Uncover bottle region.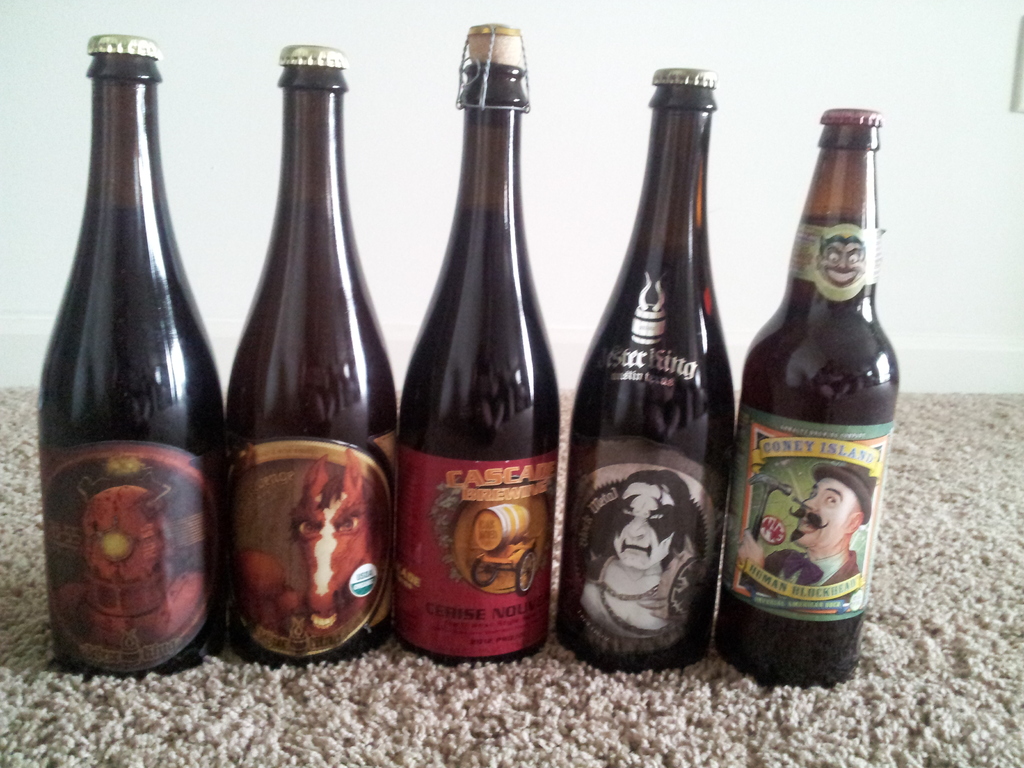
Uncovered: {"left": 396, "top": 23, "right": 565, "bottom": 660}.
